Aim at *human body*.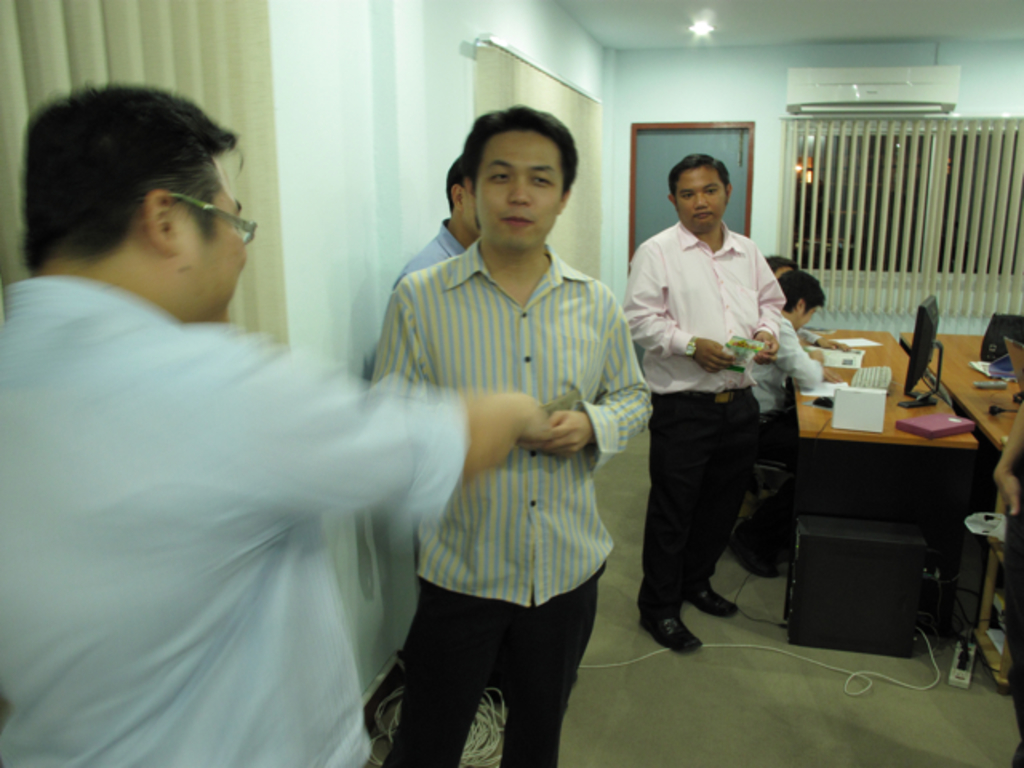
Aimed at bbox(0, 270, 554, 766).
